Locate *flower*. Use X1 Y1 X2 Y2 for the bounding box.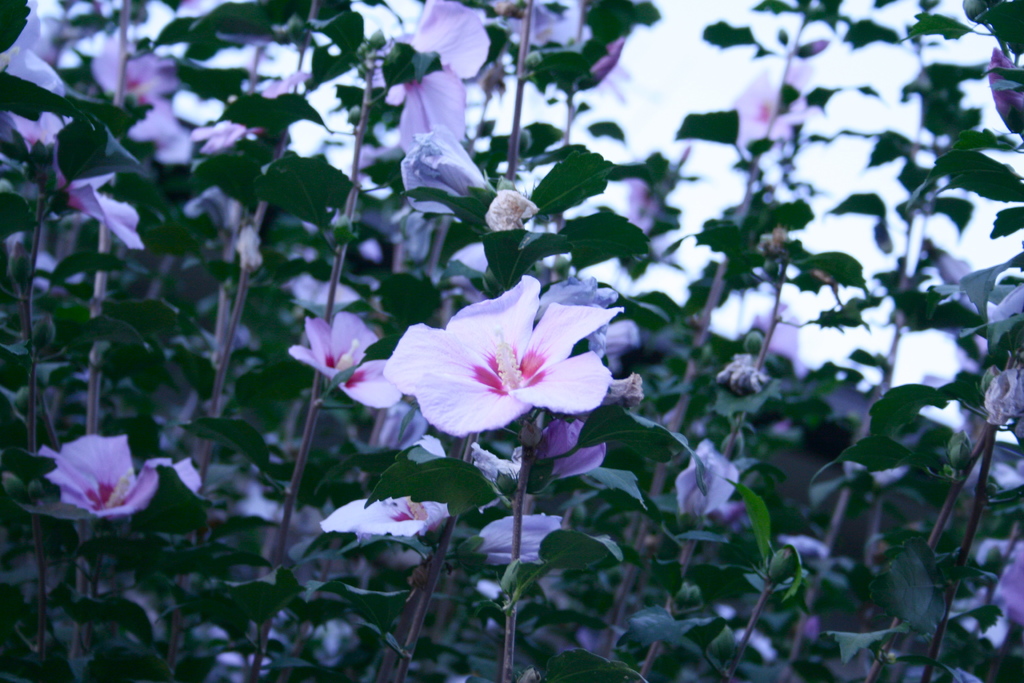
36 436 207 516.
